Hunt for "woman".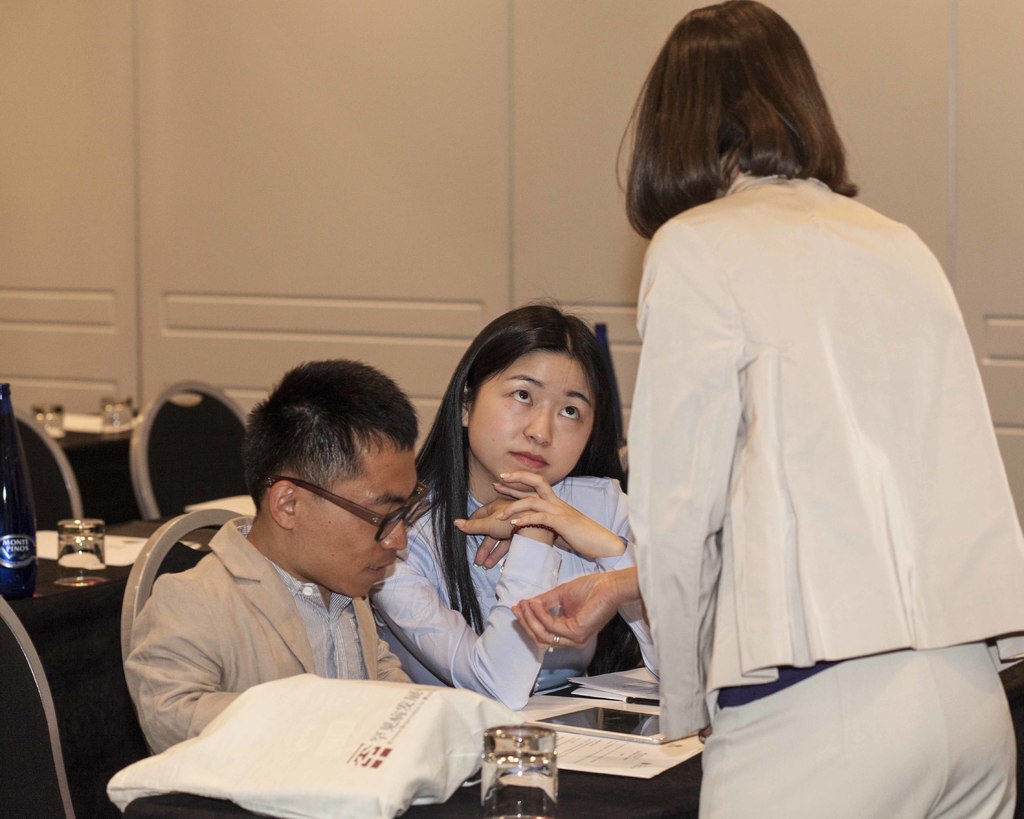
Hunted down at 512:0:1023:818.
